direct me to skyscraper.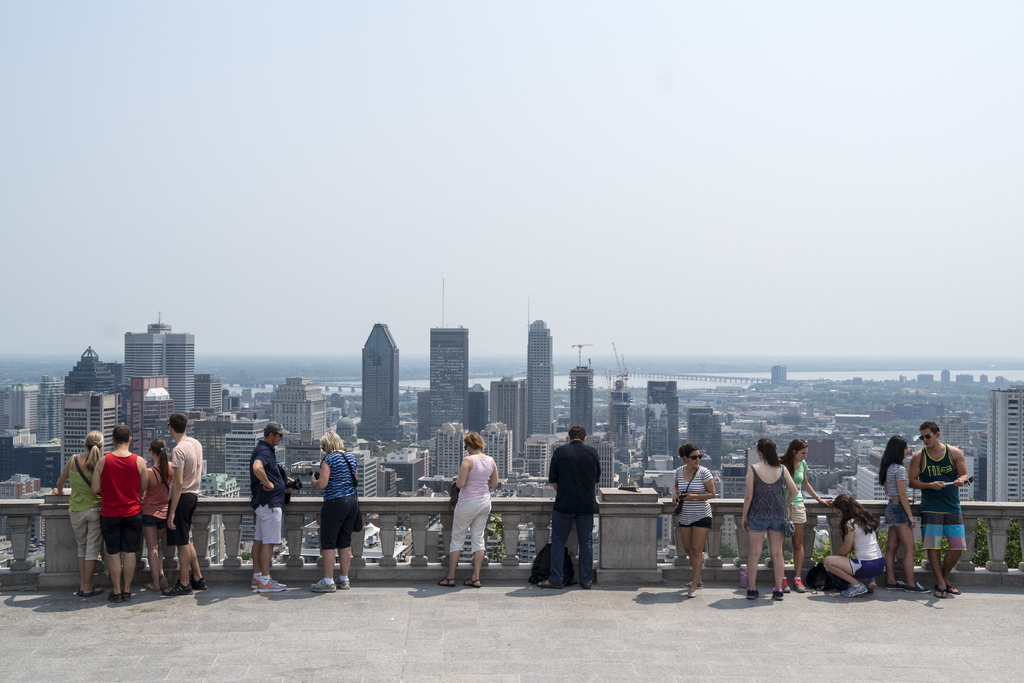
Direction: BBox(683, 413, 723, 483).
